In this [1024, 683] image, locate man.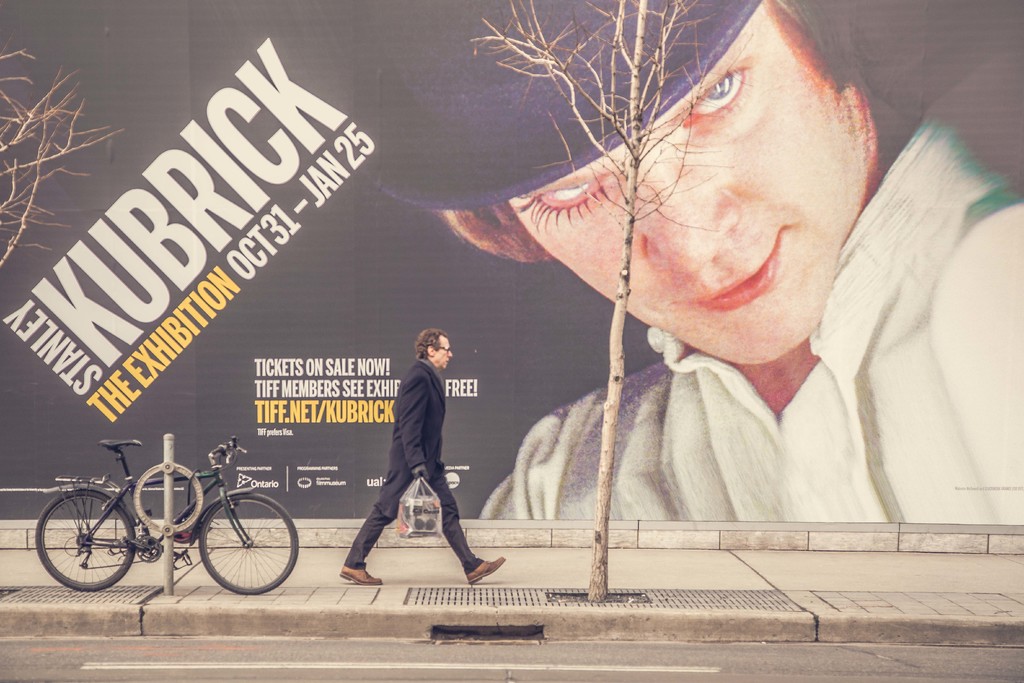
Bounding box: select_region(338, 327, 507, 587).
